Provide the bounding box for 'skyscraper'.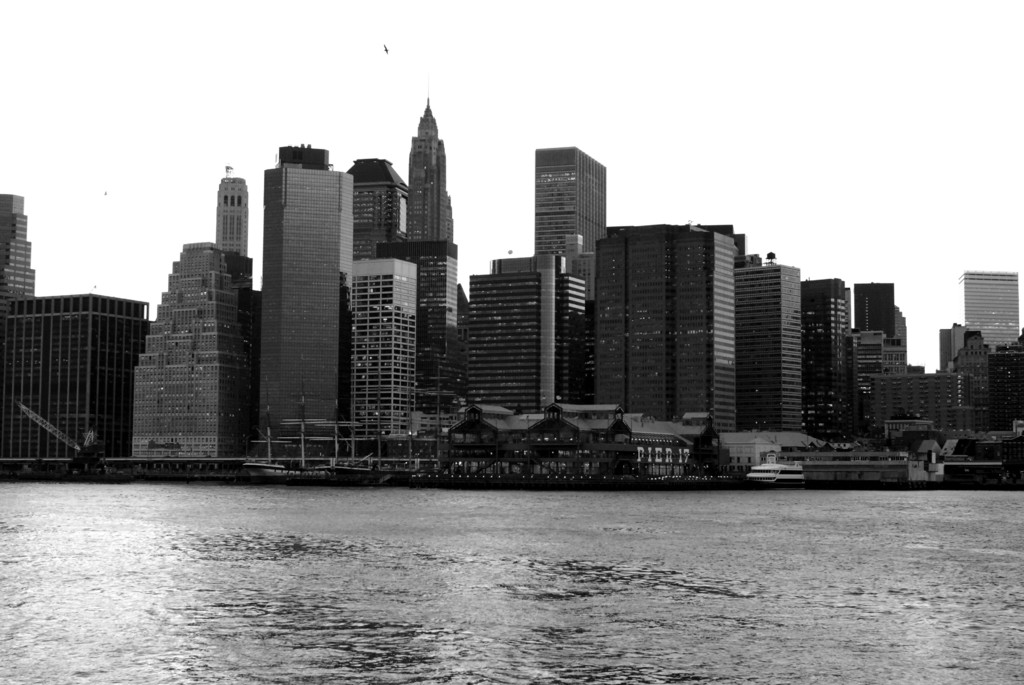
[740,250,808,436].
